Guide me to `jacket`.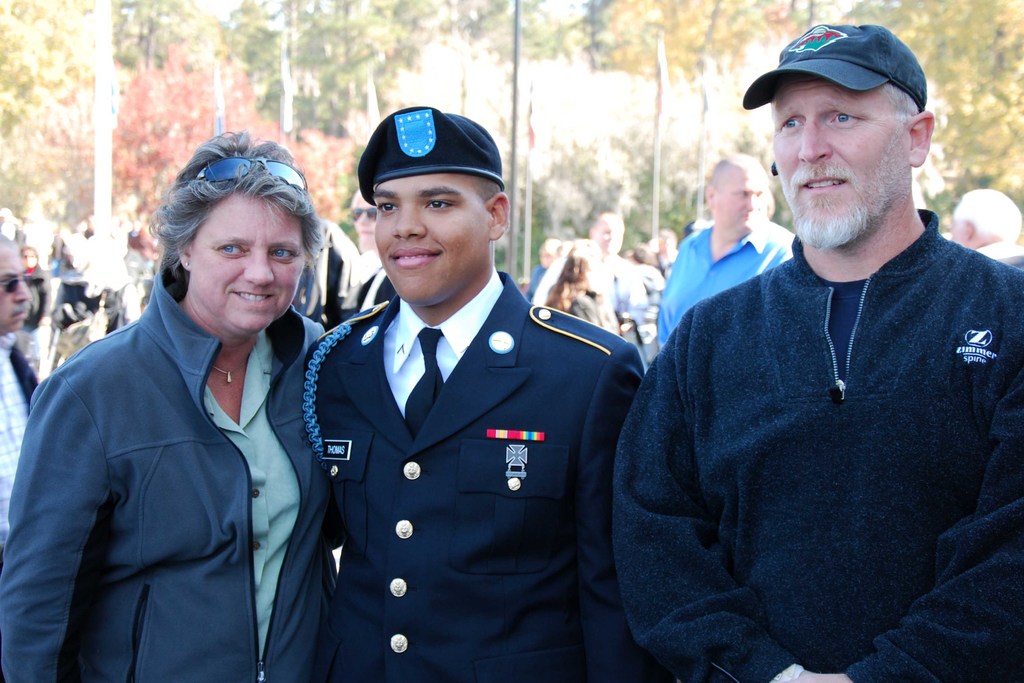
Guidance: [19,226,337,682].
